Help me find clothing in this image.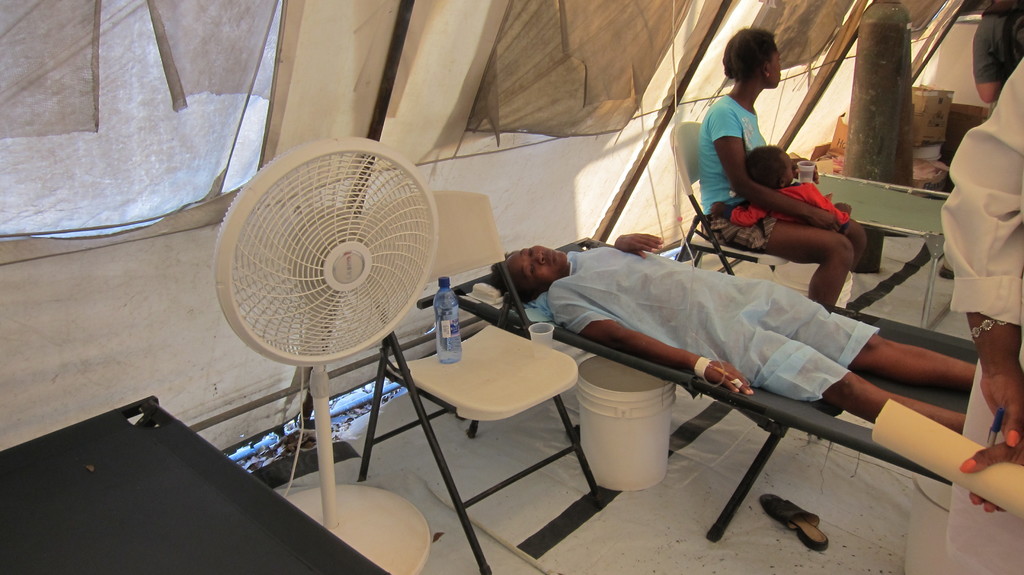
Found it: [974, 13, 1012, 84].
